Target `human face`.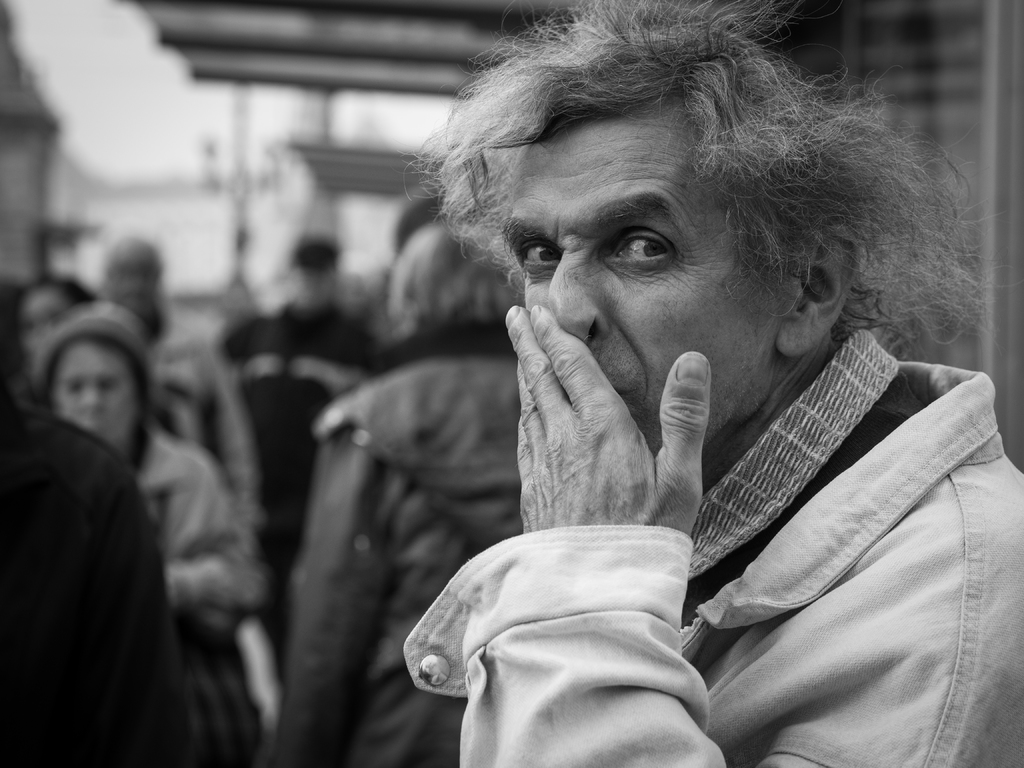
Target region: l=54, t=340, r=135, b=438.
